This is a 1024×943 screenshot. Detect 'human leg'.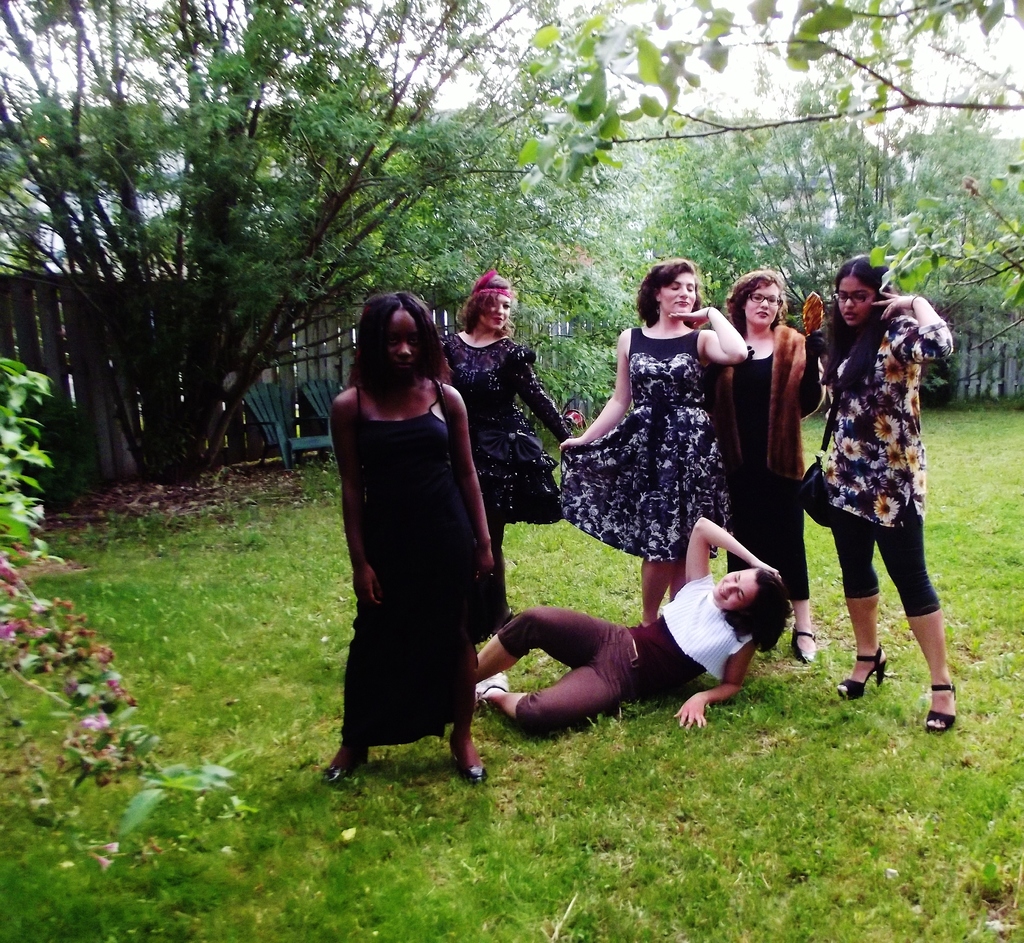
x1=784 y1=591 x2=813 y2=673.
